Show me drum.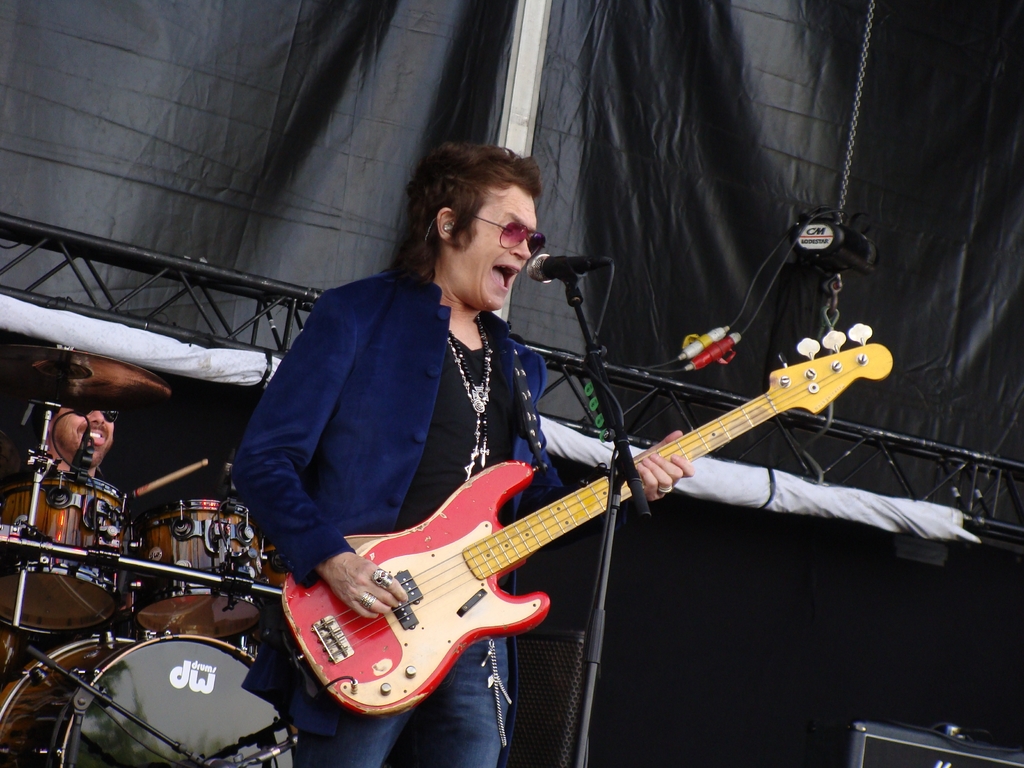
drum is here: locate(0, 466, 133, 631).
